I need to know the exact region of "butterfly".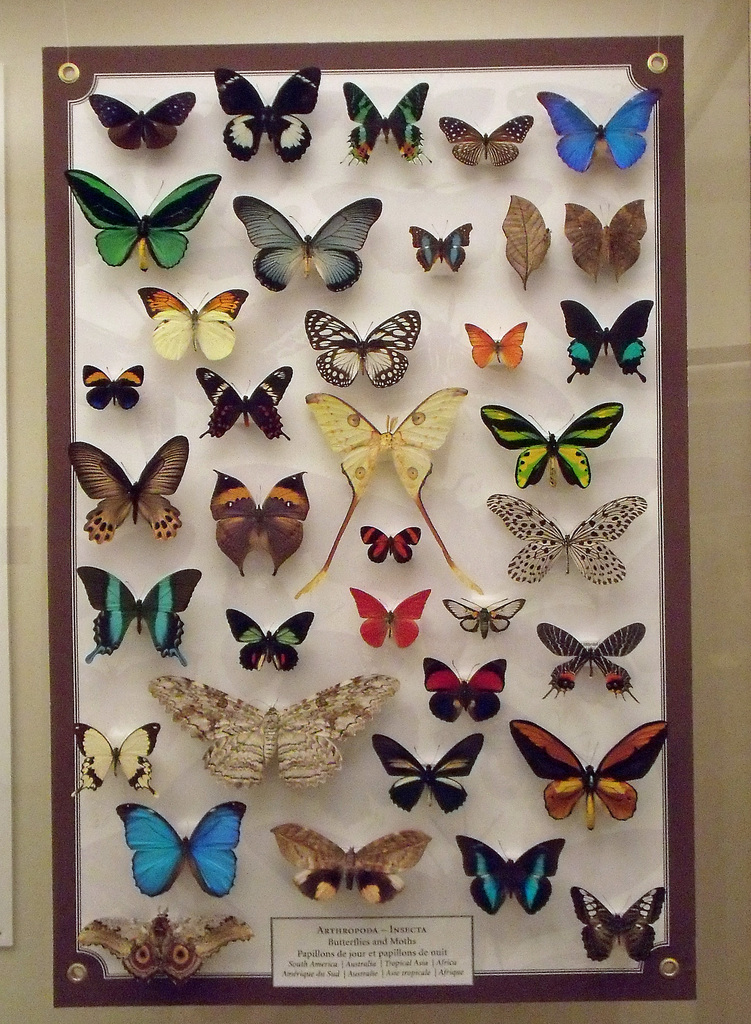
Region: bbox=[273, 815, 434, 914].
